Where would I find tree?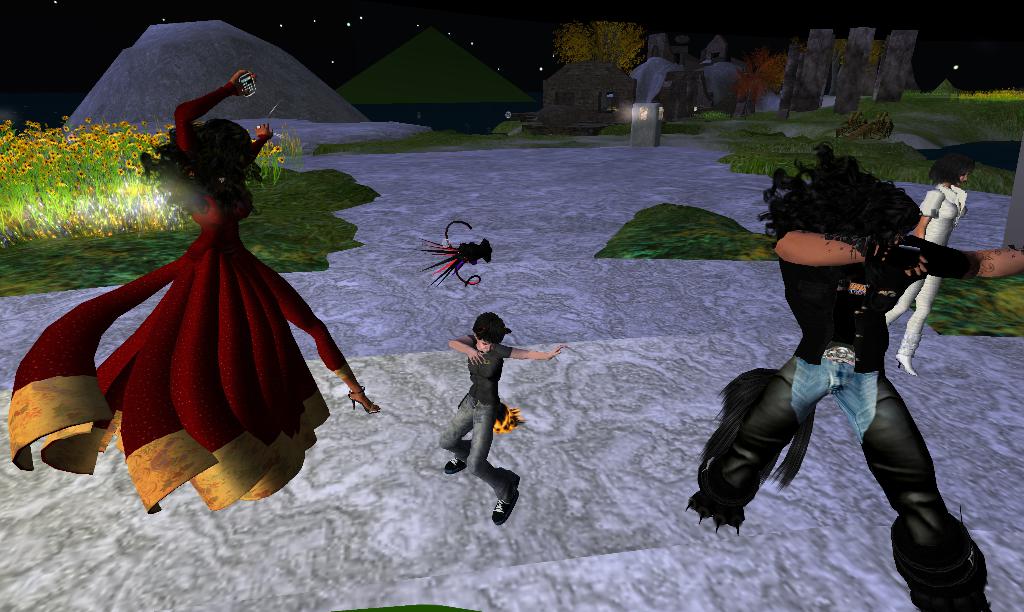
At <region>547, 18, 648, 72</region>.
